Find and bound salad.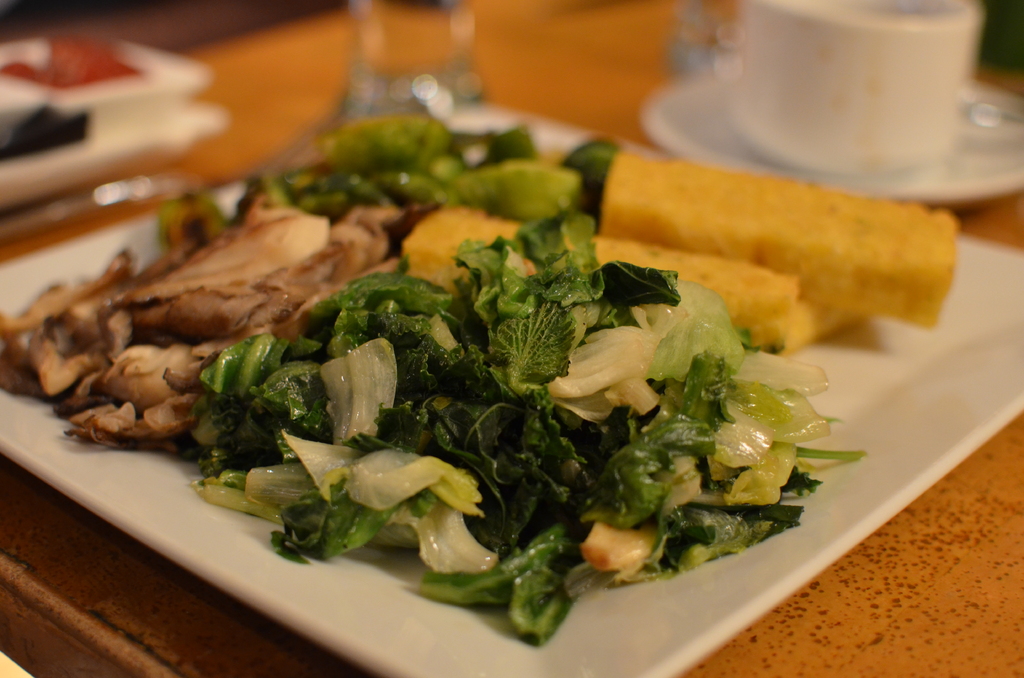
Bound: box=[180, 198, 876, 661].
